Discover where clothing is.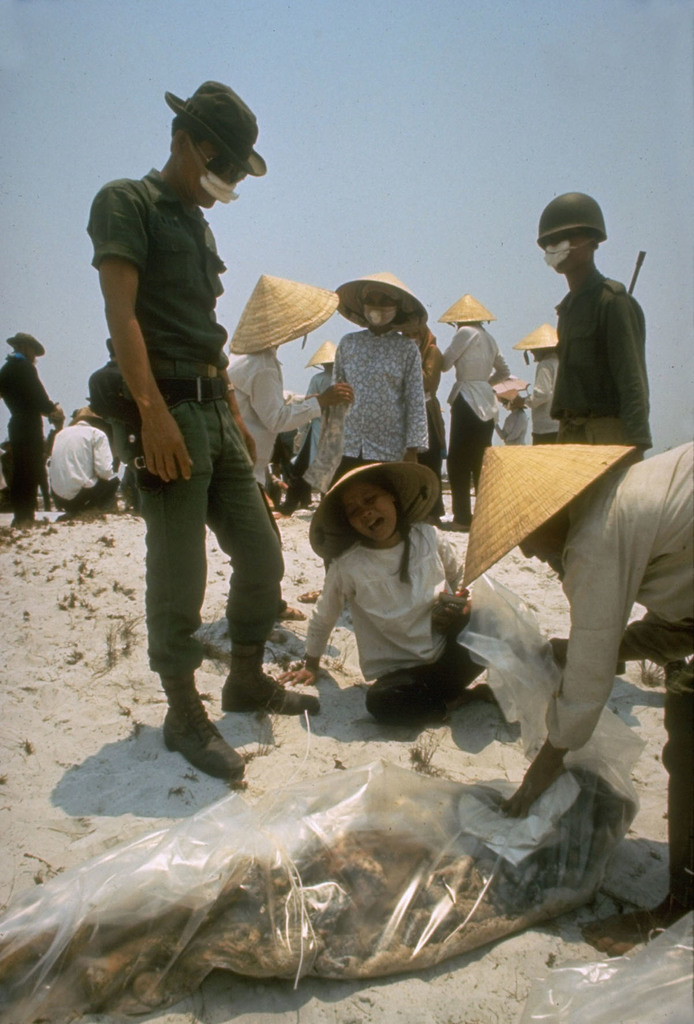
Discovered at l=308, t=492, r=483, b=696.
